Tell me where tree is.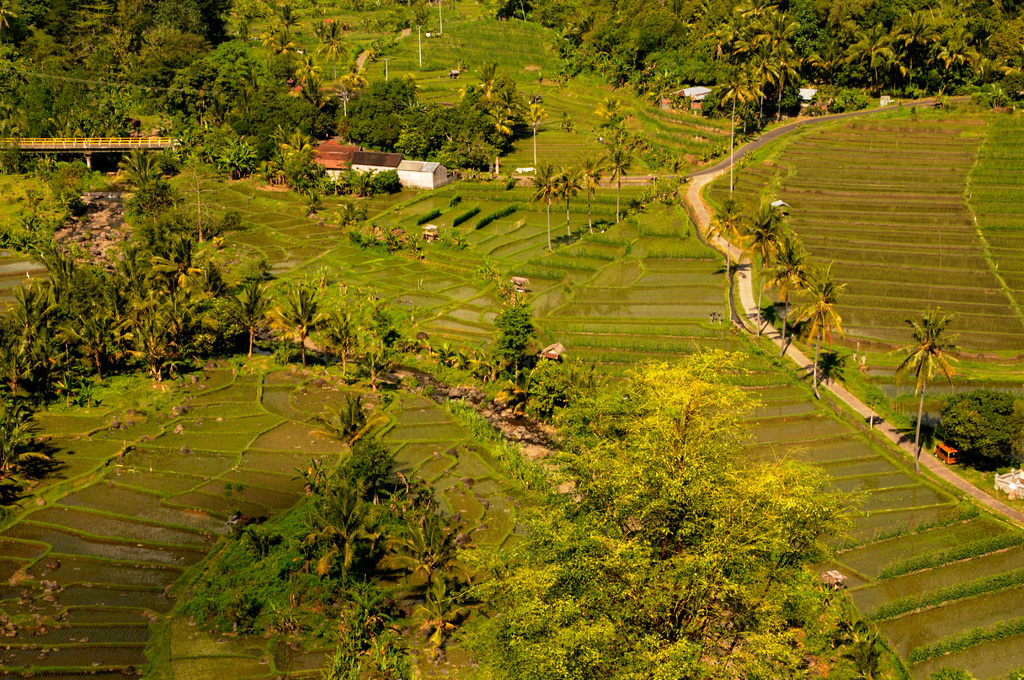
tree is at (751, 203, 786, 334).
